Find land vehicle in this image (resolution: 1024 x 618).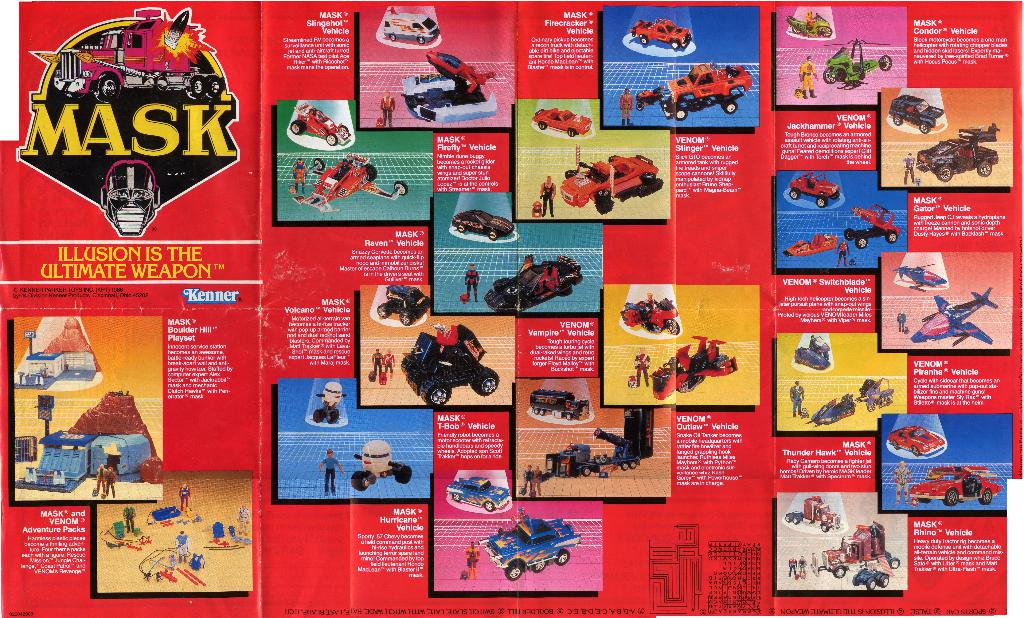
l=780, t=495, r=845, b=535.
